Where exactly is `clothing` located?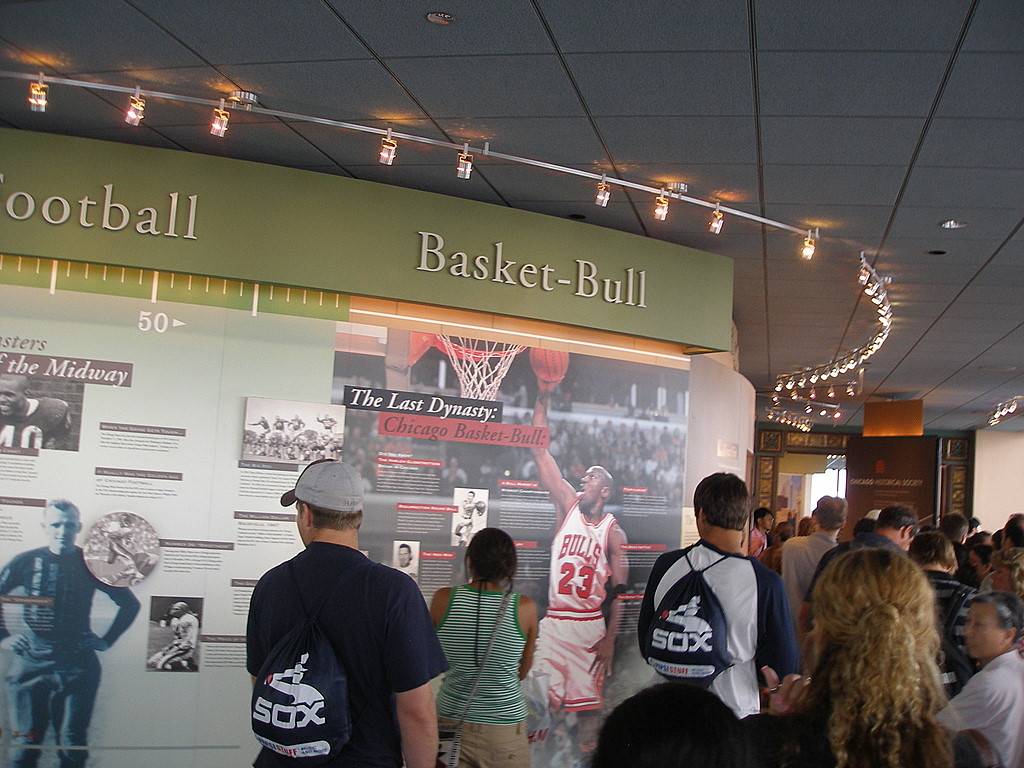
Its bounding box is {"x1": 922, "y1": 573, "x2": 987, "y2": 691}.
